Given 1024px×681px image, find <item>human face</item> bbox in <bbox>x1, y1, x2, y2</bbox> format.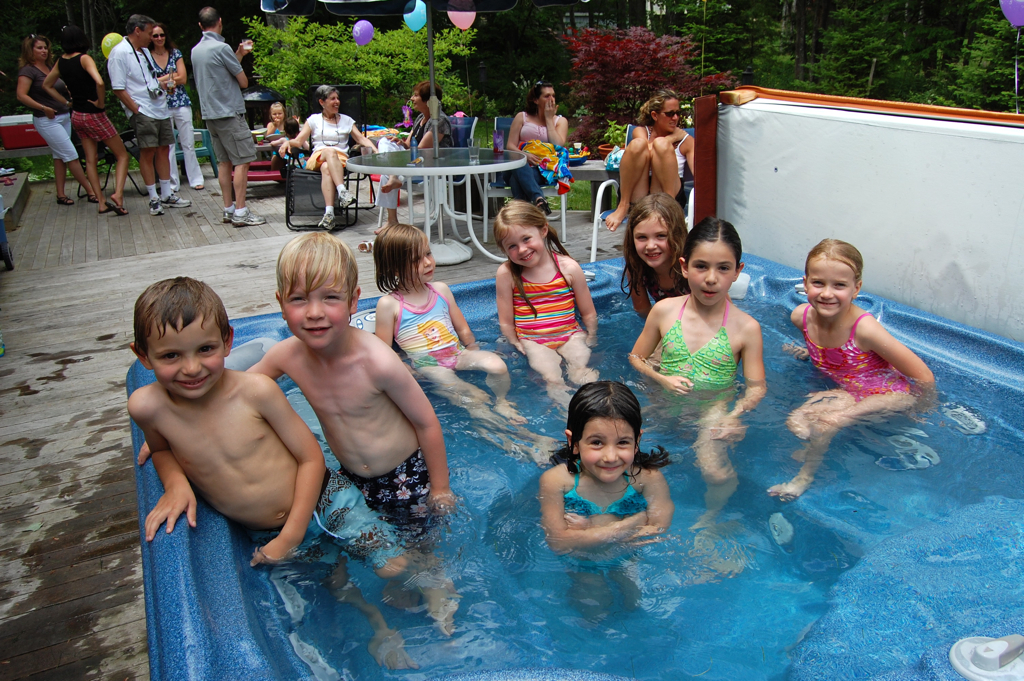
<bbox>686, 238, 737, 303</bbox>.
